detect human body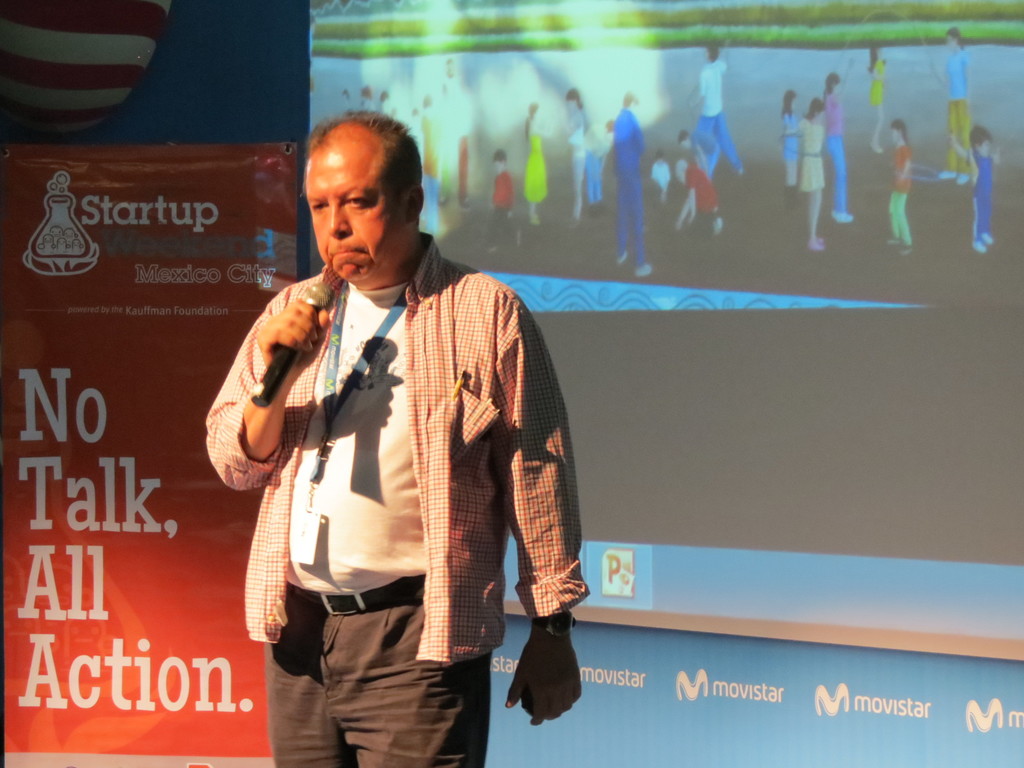
bbox=[956, 125, 1002, 262]
